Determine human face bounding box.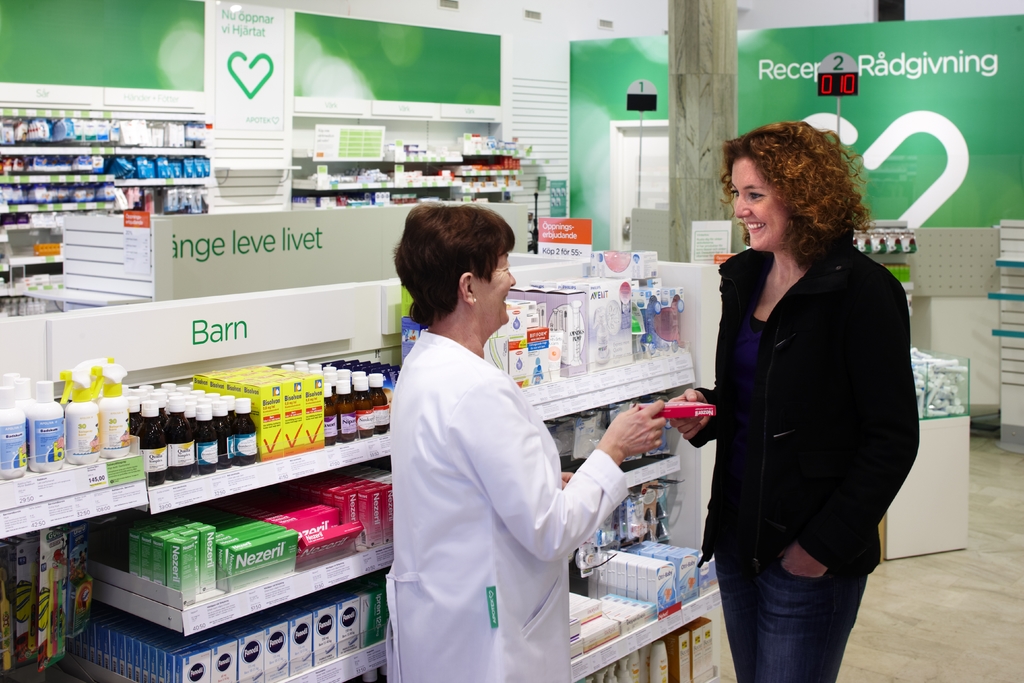
Determined: detection(733, 158, 784, 249).
